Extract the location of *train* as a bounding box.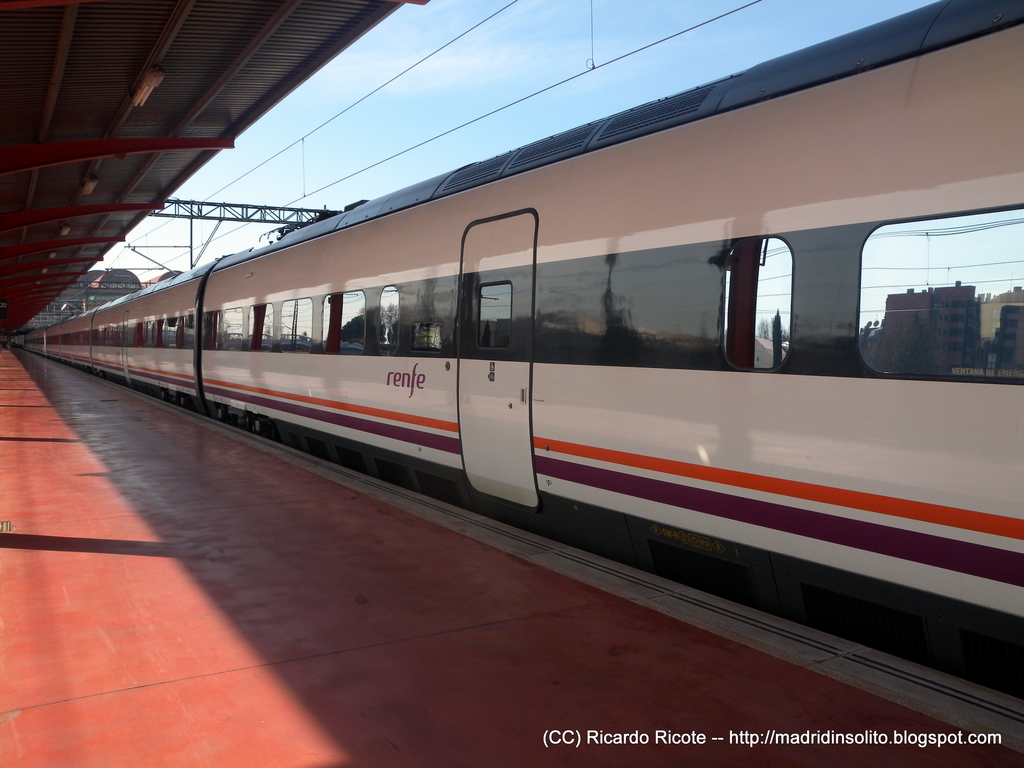
(left=10, top=0, right=1023, bottom=696).
